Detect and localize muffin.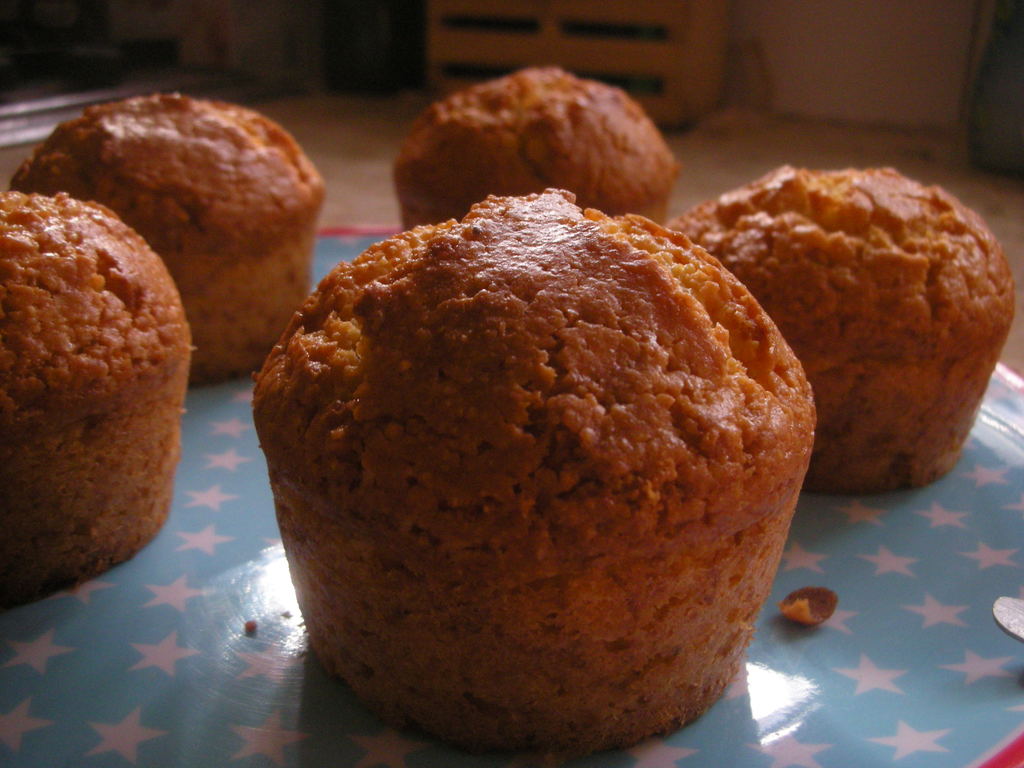
Localized at [x1=251, y1=188, x2=813, y2=767].
